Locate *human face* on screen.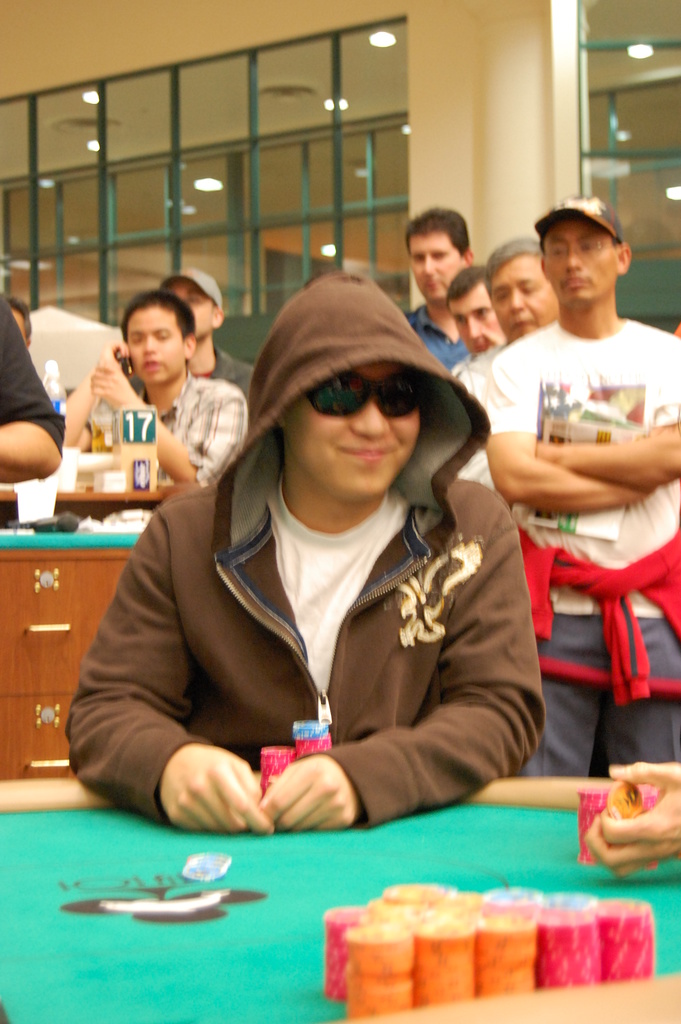
On screen at crop(168, 281, 211, 340).
